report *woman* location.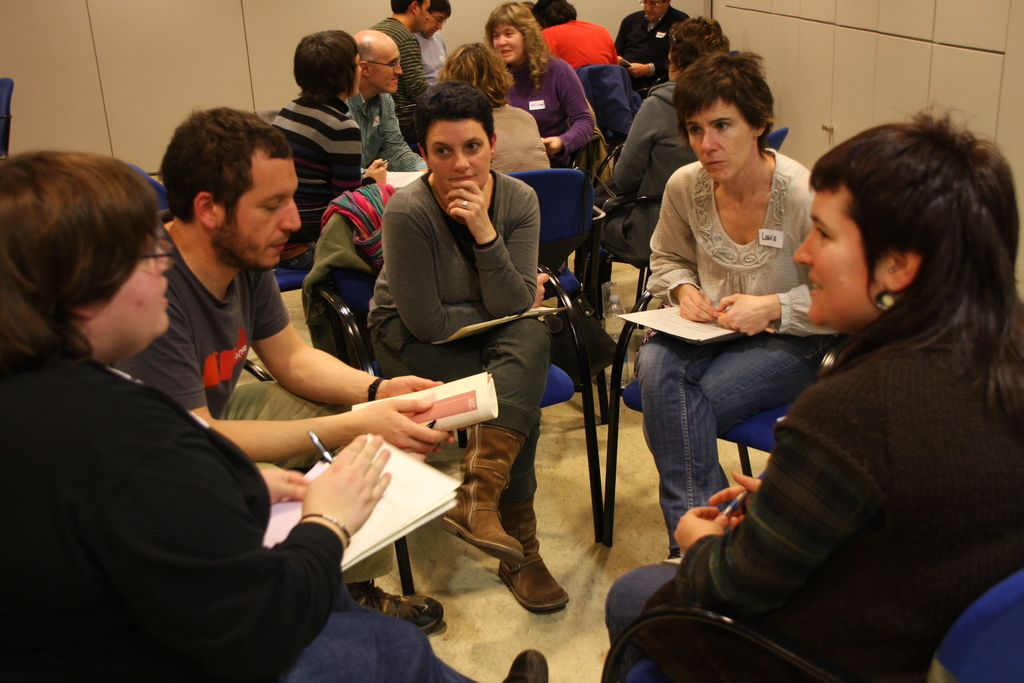
Report: [x1=0, y1=149, x2=547, y2=682].
